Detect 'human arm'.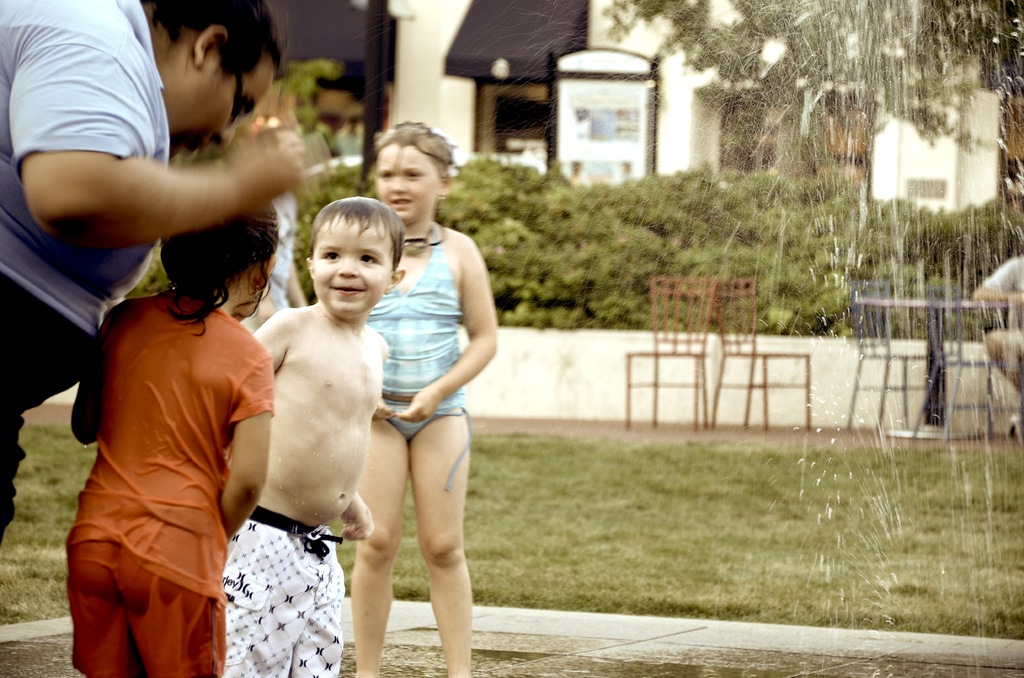
Detected at pyautogui.locateOnScreen(225, 353, 276, 540).
